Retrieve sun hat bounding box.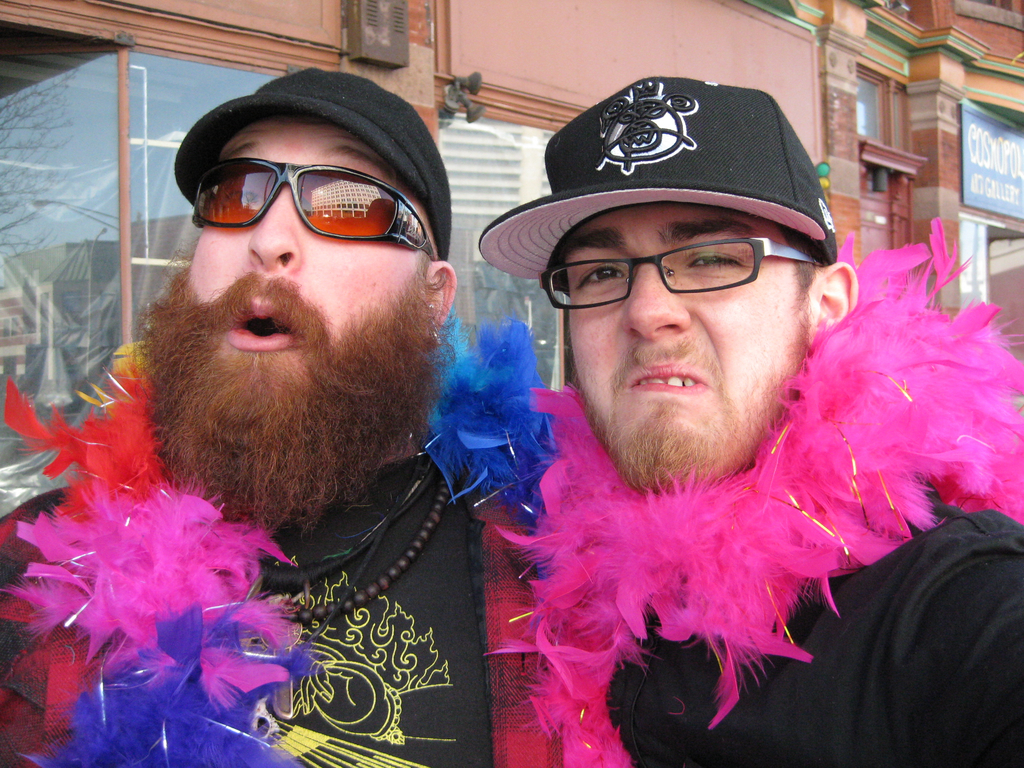
Bounding box: {"x1": 473, "y1": 77, "x2": 837, "y2": 284}.
